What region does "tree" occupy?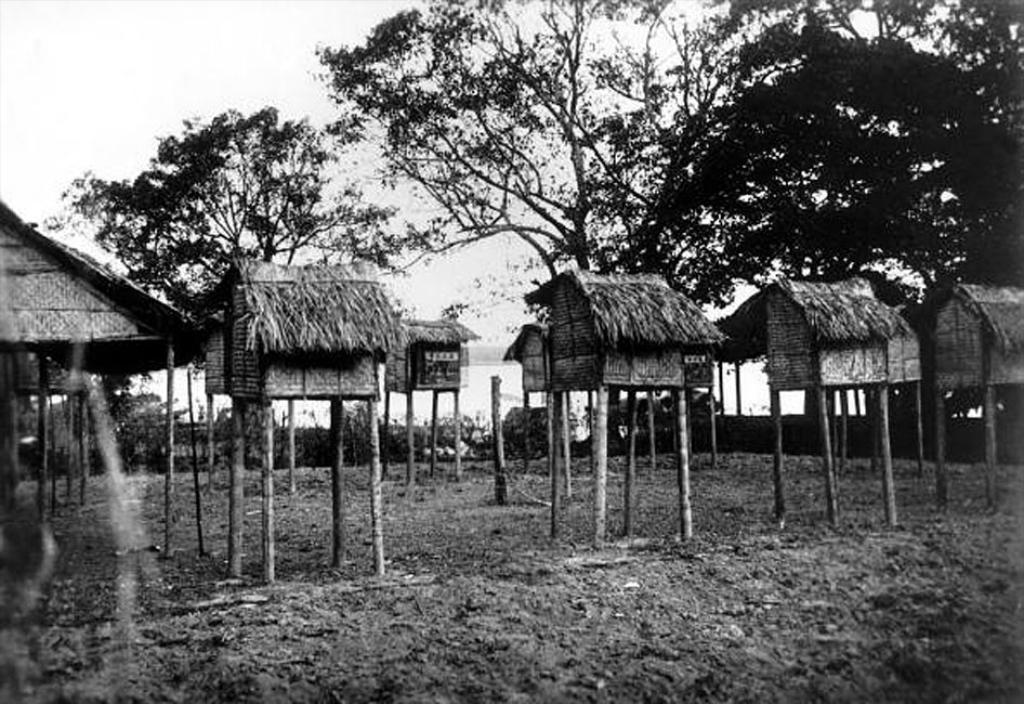
(37,102,448,460).
